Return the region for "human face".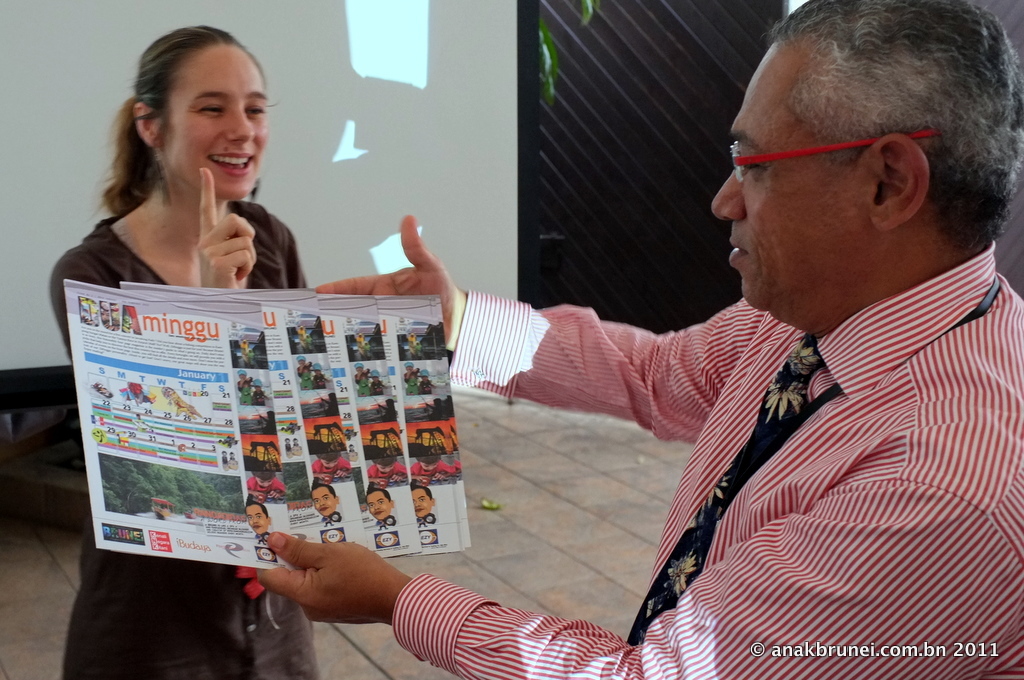
box(708, 43, 869, 311).
